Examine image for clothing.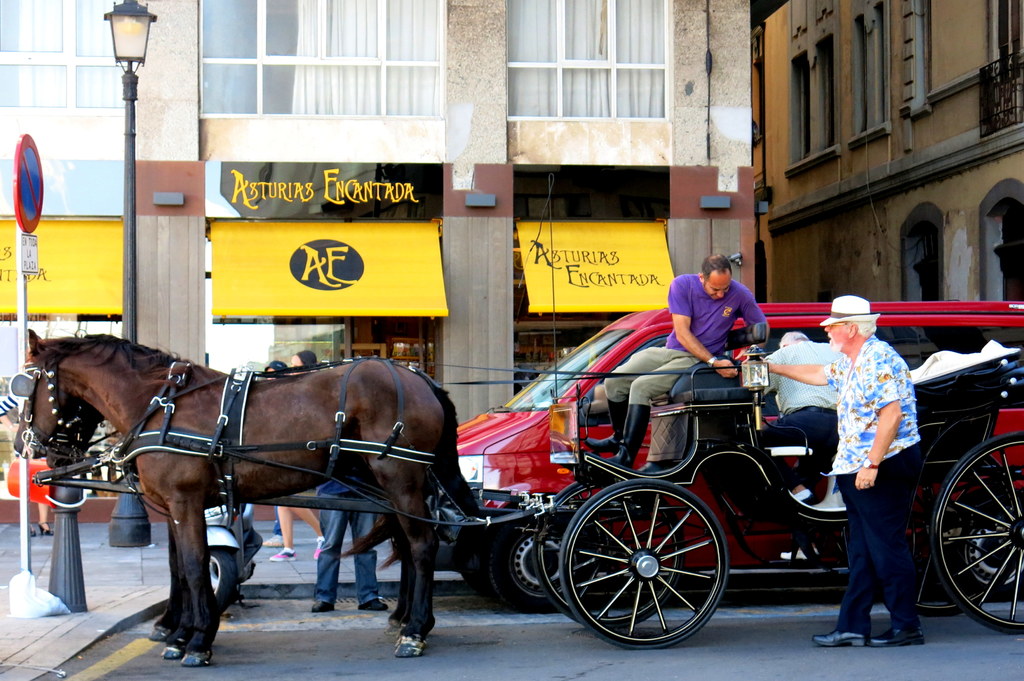
Examination result: {"x1": 815, "y1": 303, "x2": 939, "y2": 628}.
